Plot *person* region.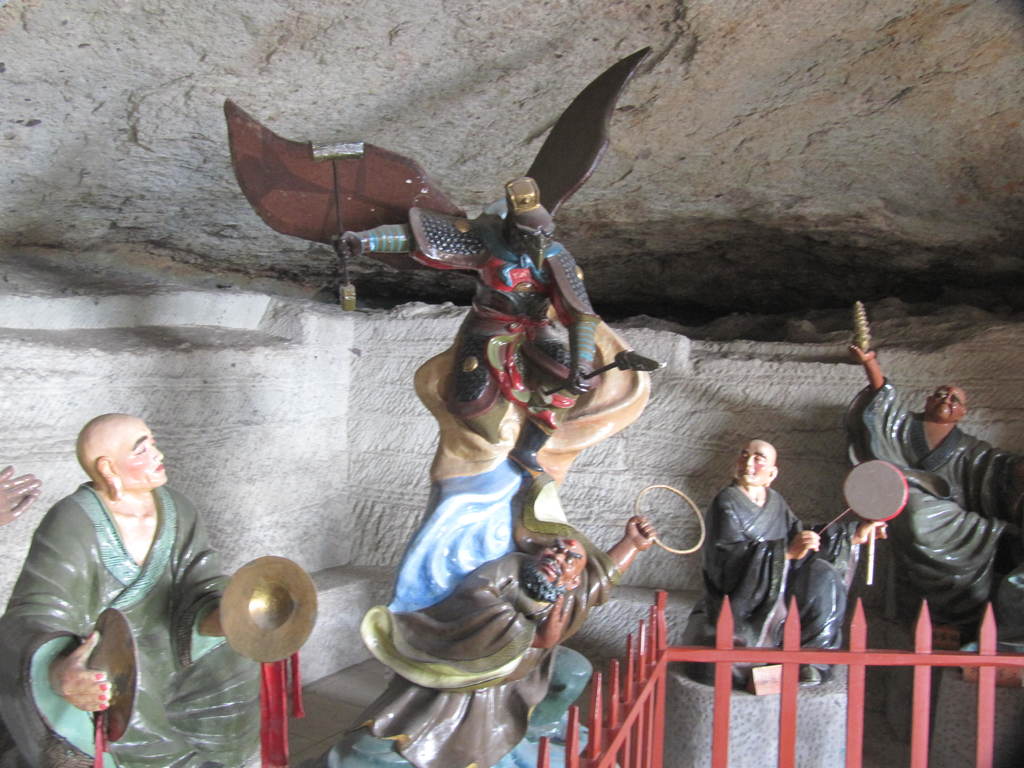
Plotted at box=[841, 344, 1023, 669].
